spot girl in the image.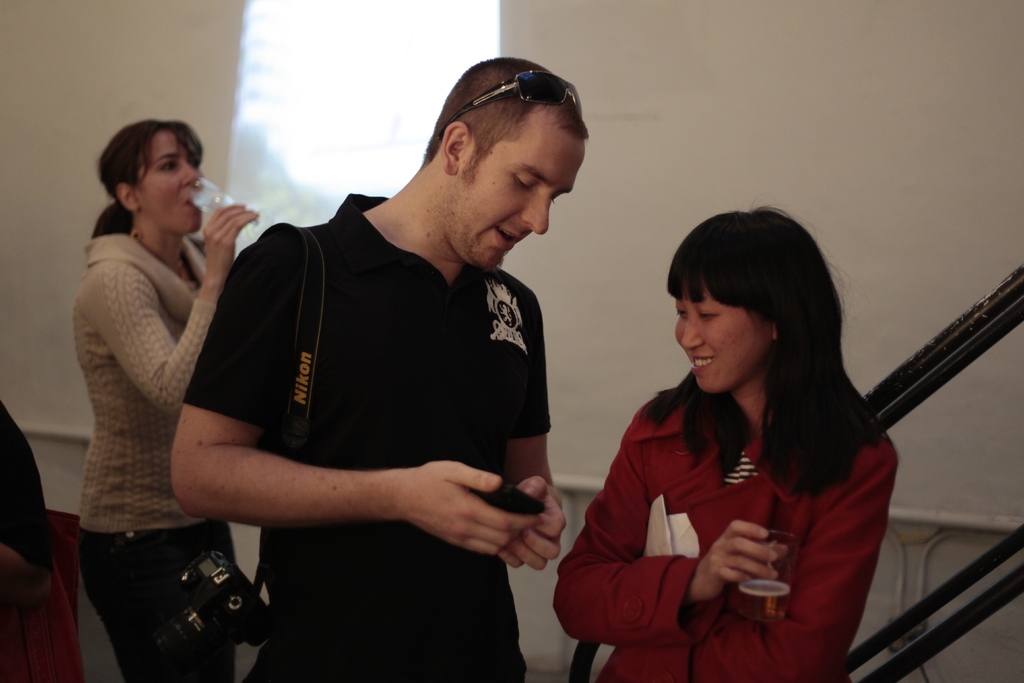
girl found at bbox=(554, 206, 895, 682).
